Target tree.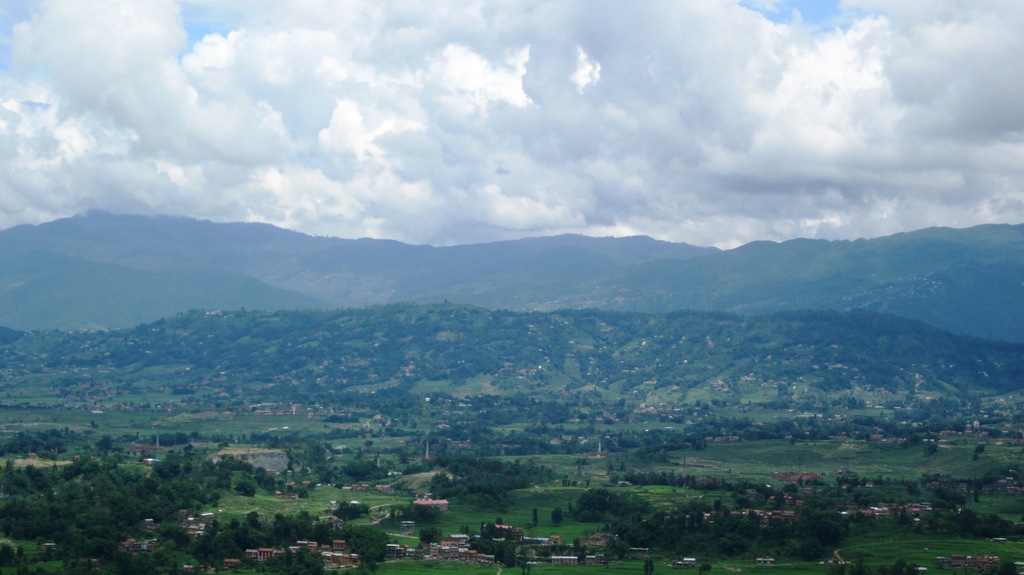
Target region: bbox=(643, 558, 656, 574).
